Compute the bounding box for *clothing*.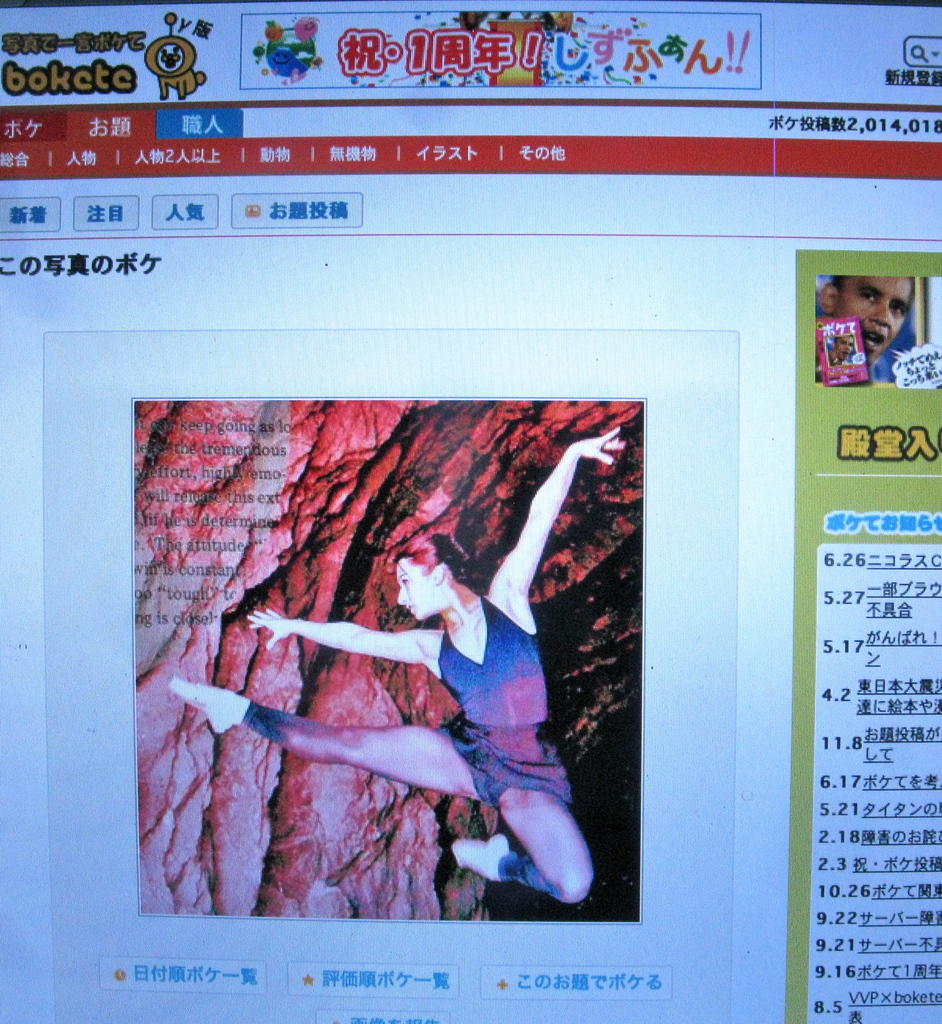
<box>434,596,575,809</box>.
